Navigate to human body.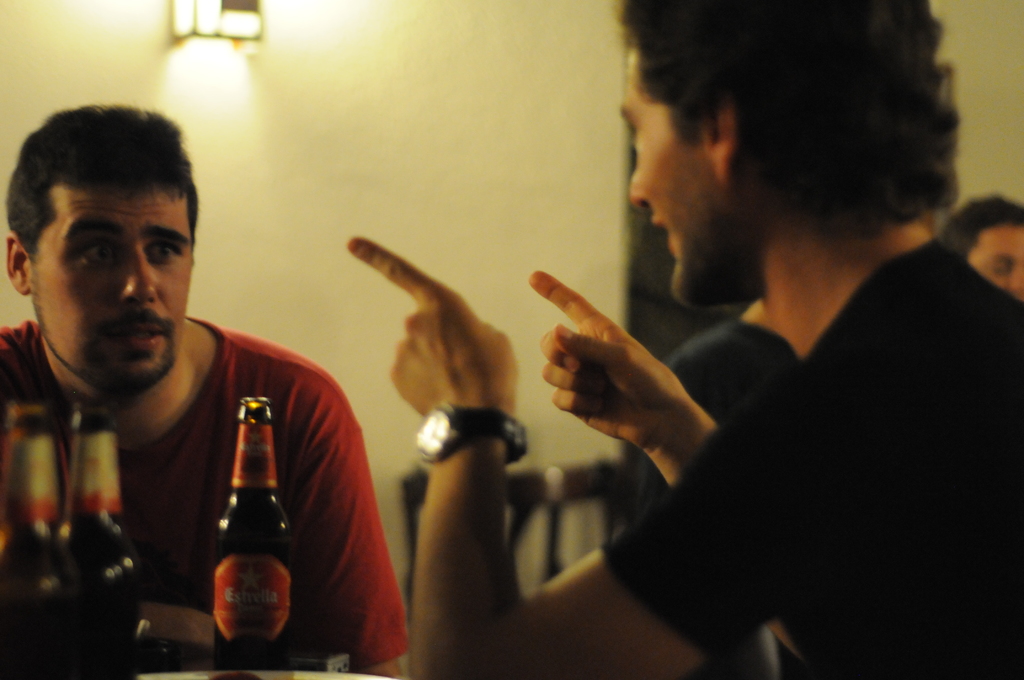
Navigation target: {"left": 0, "top": 101, "right": 400, "bottom": 677}.
